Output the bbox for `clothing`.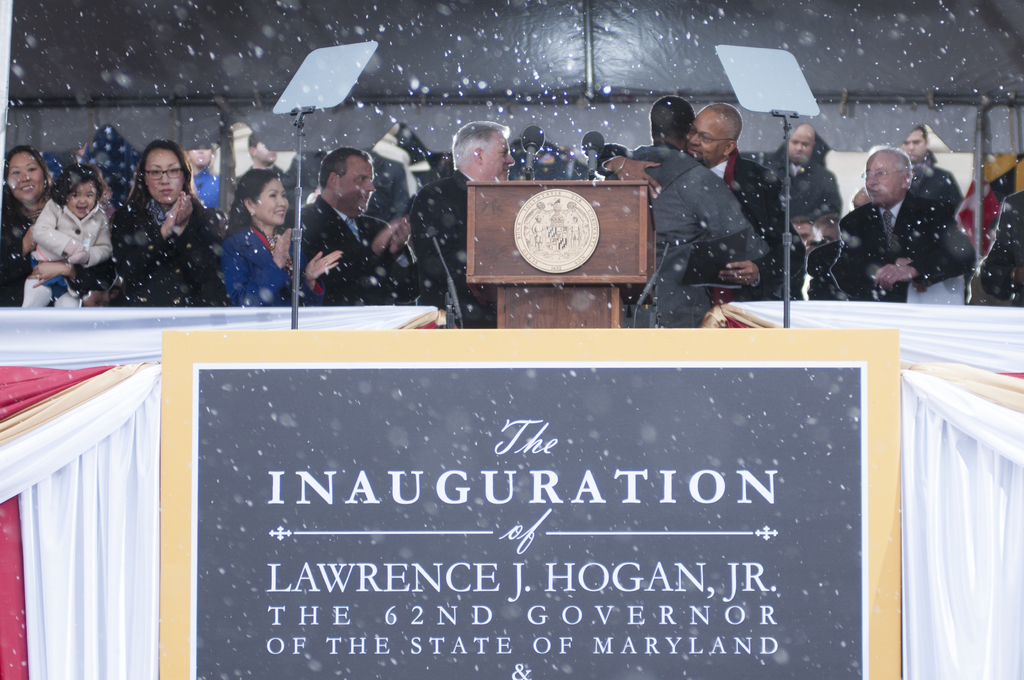
x1=776, y1=156, x2=833, y2=271.
